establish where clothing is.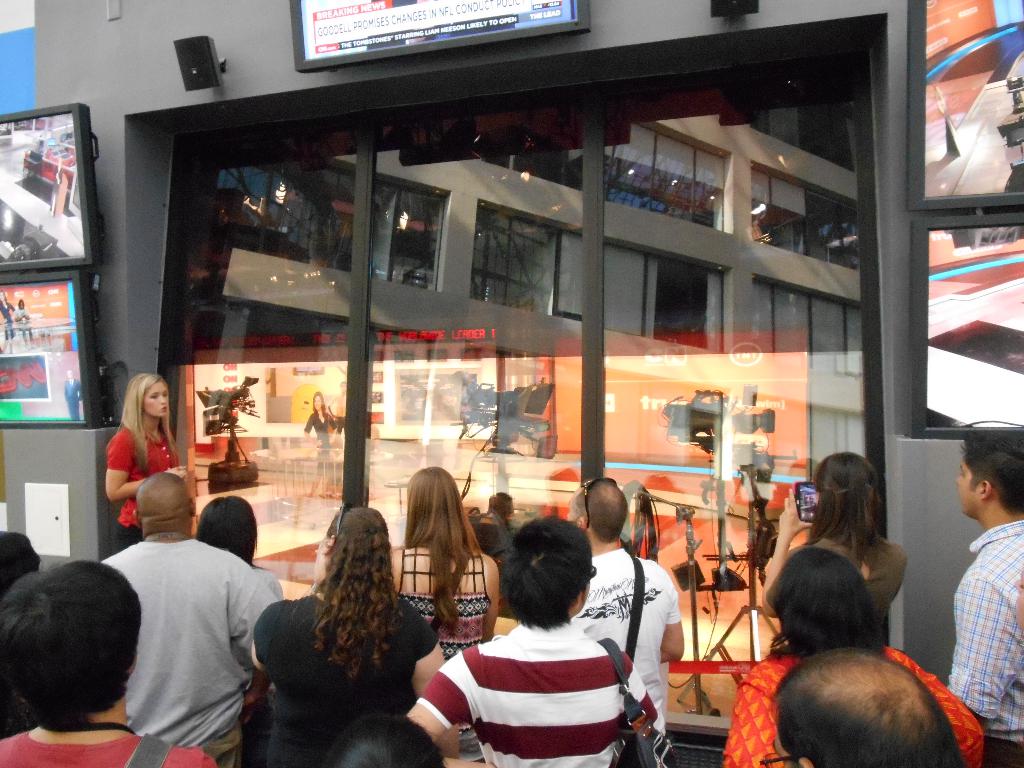
Established at 0, 304, 10, 337.
